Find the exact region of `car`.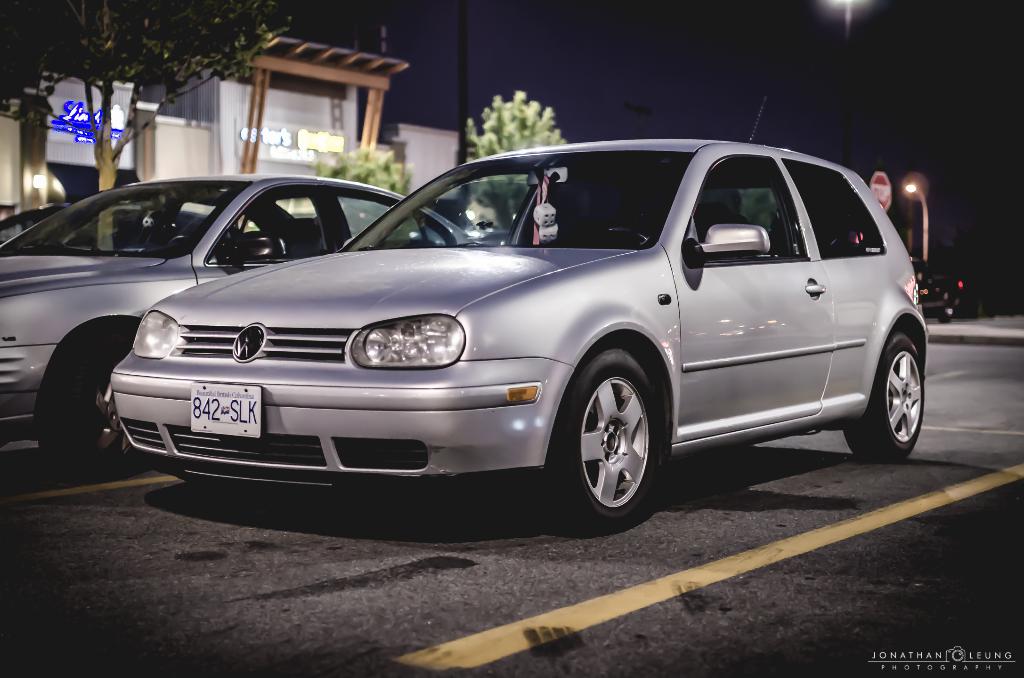
Exact region: (0,174,473,477).
